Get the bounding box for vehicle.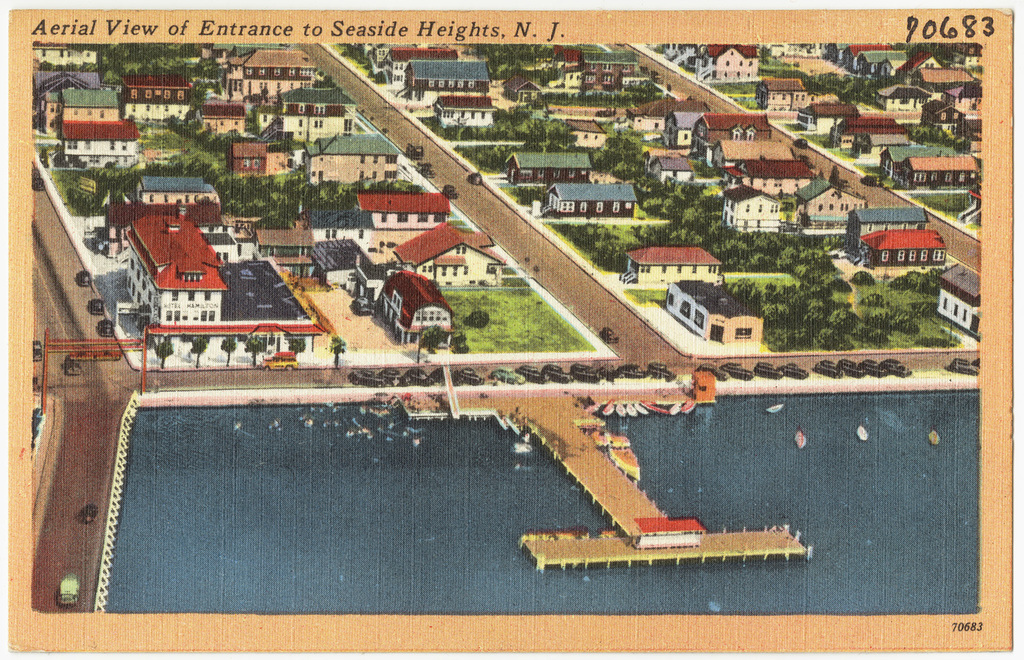
left=765, top=402, right=782, bottom=416.
